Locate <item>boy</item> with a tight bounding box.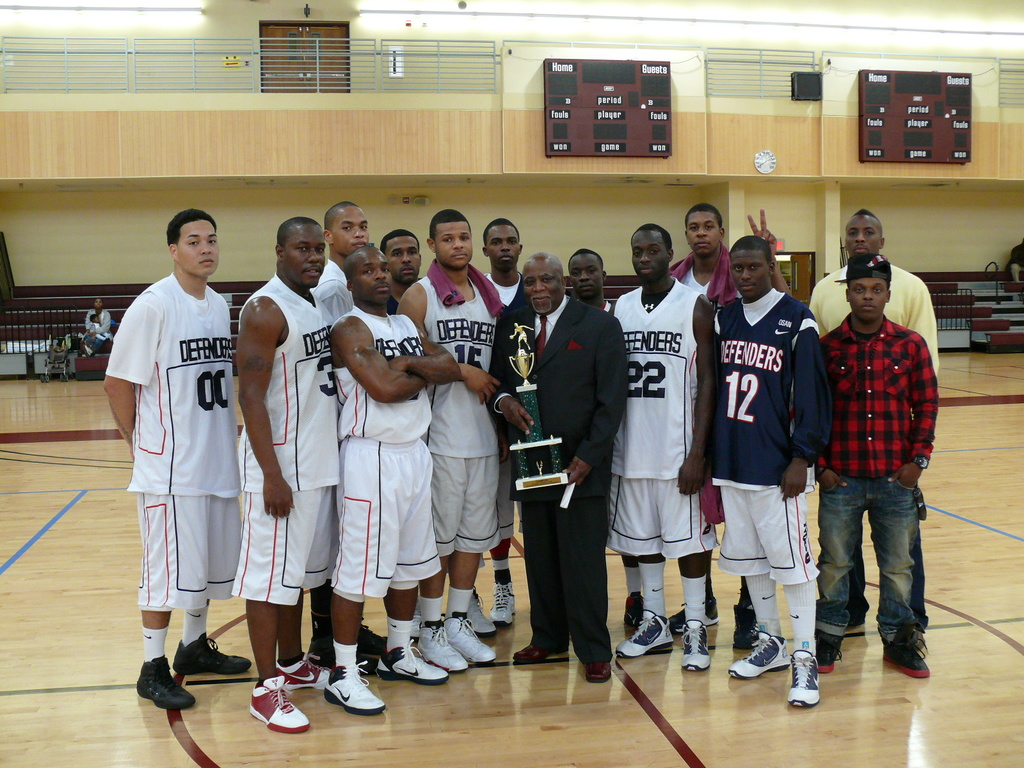
detection(86, 315, 111, 341).
